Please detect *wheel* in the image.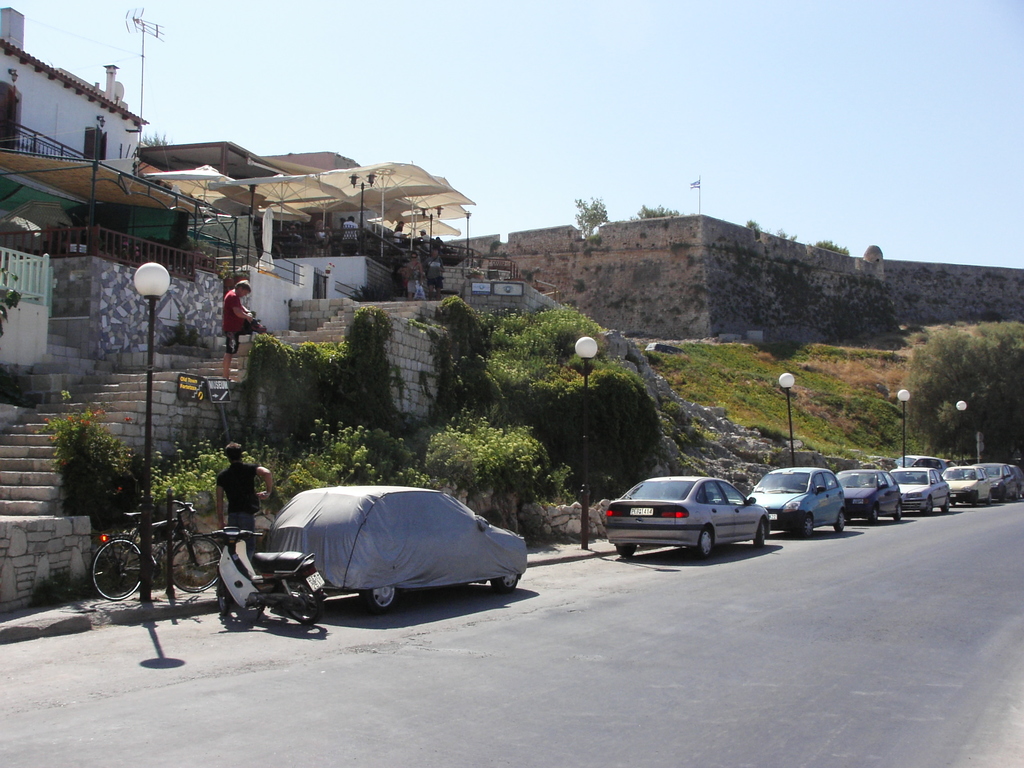
x1=280, y1=577, x2=323, y2=628.
